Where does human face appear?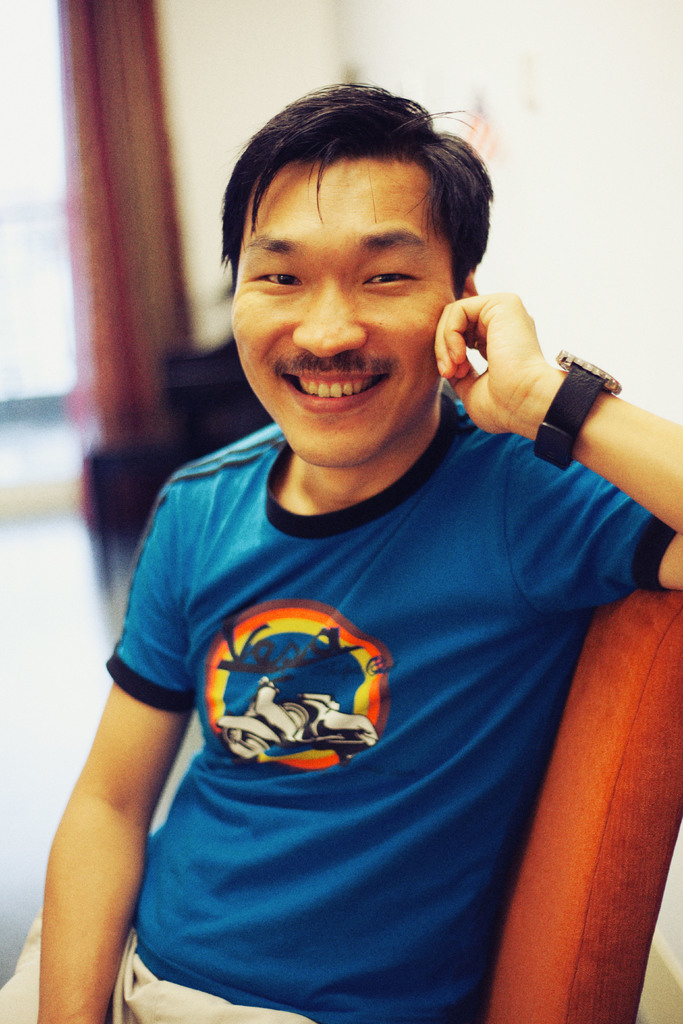
Appears at pyautogui.locateOnScreen(232, 157, 465, 461).
